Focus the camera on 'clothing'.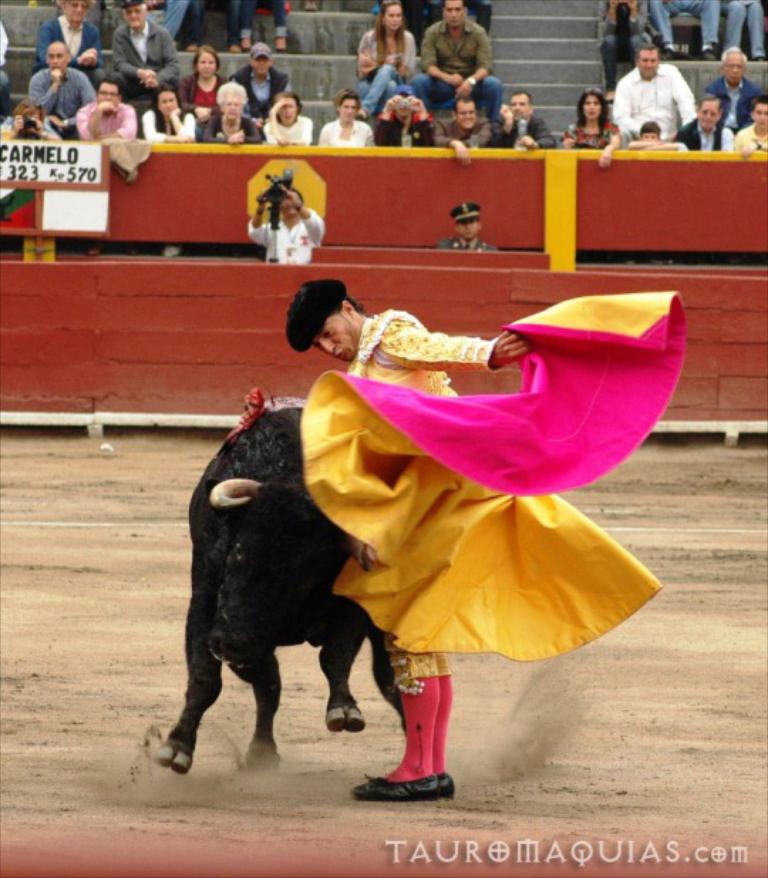
Focus region: detection(41, 6, 104, 70).
